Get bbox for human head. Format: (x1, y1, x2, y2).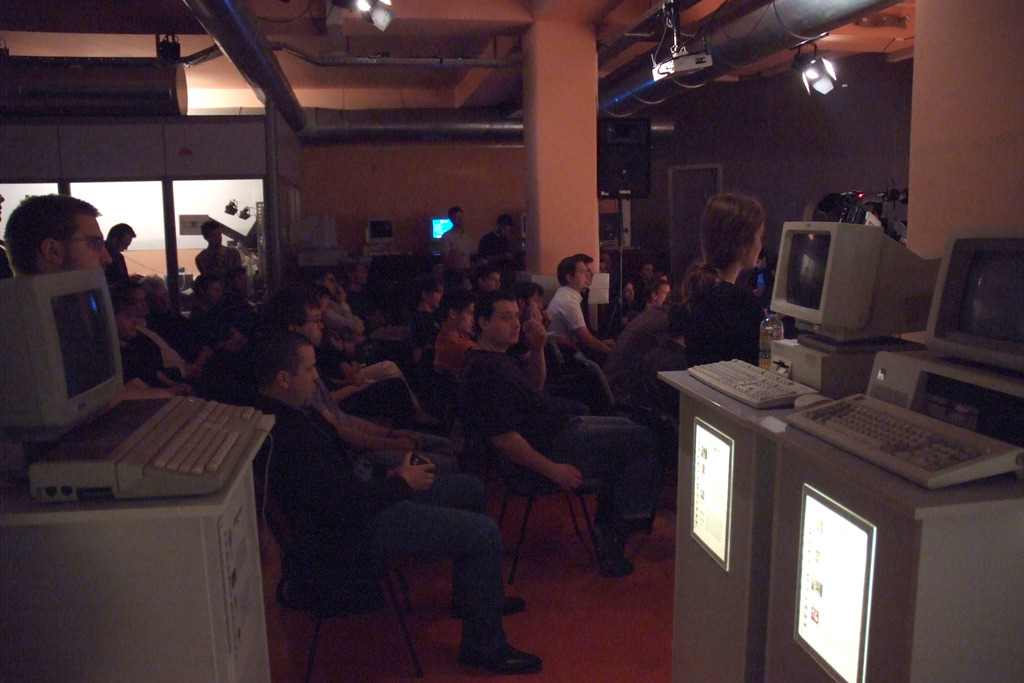
(228, 267, 249, 292).
